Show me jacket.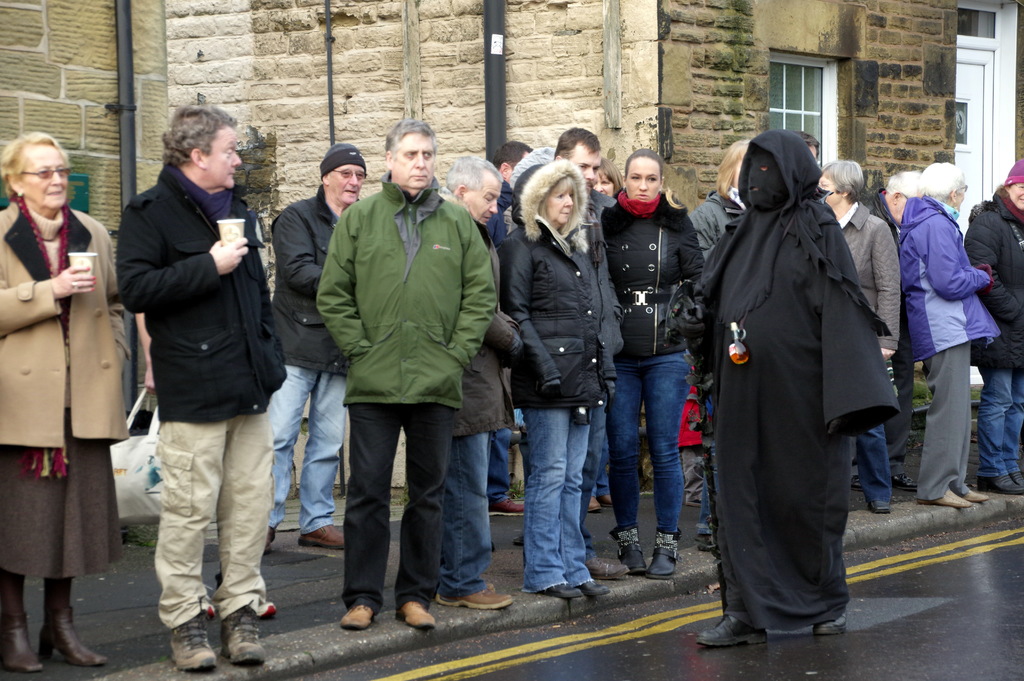
jacket is here: region(595, 186, 706, 366).
